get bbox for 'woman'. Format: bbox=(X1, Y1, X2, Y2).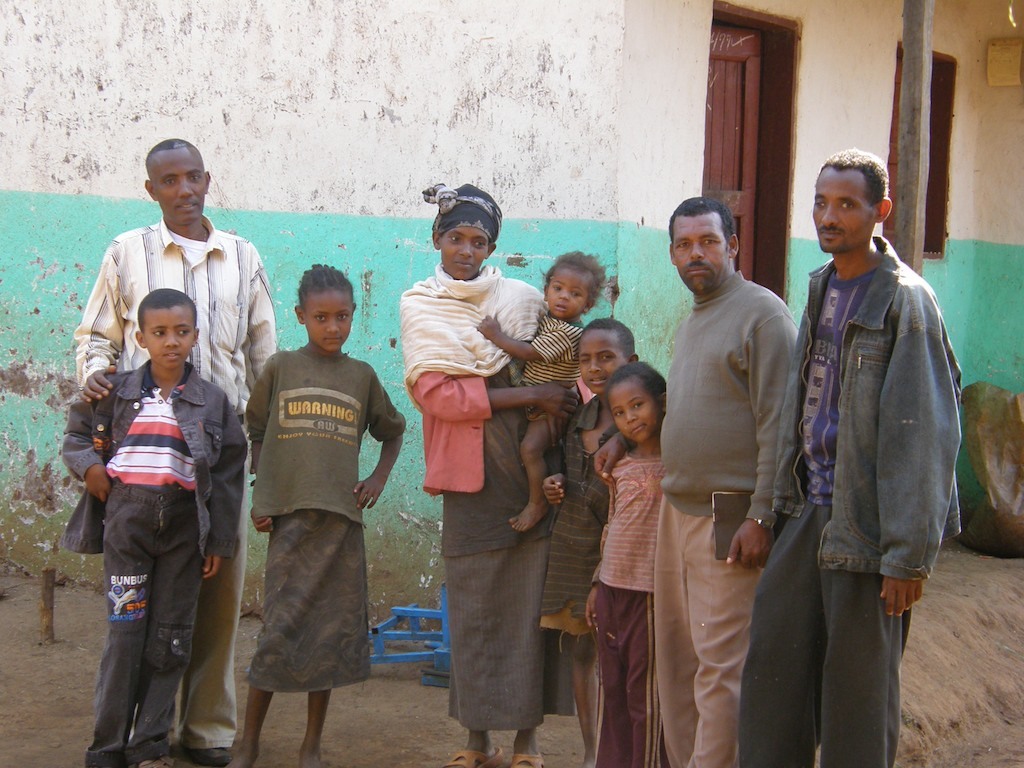
bbox=(402, 216, 574, 767).
